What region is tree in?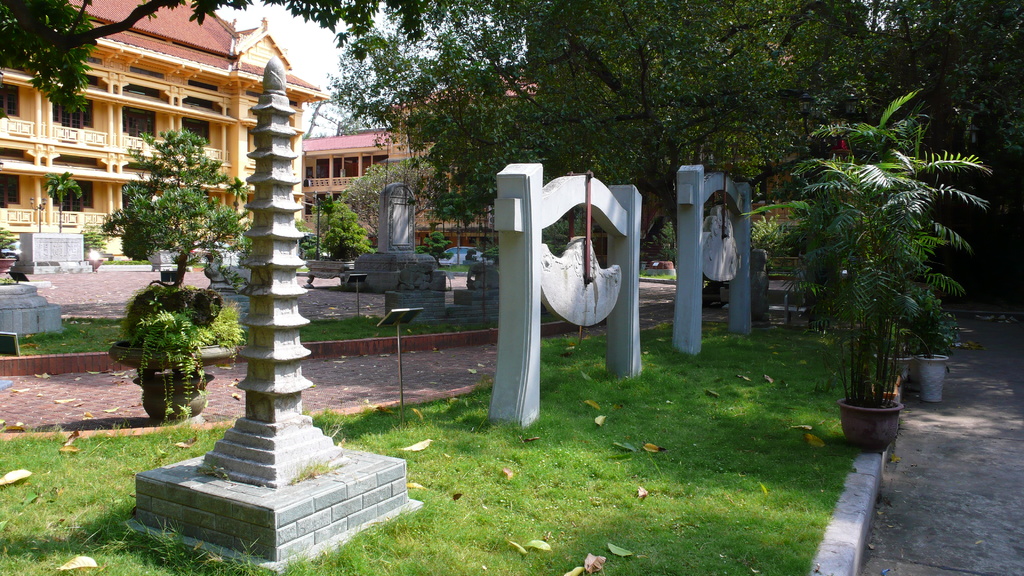
left=416, top=230, right=449, bottom=267.
